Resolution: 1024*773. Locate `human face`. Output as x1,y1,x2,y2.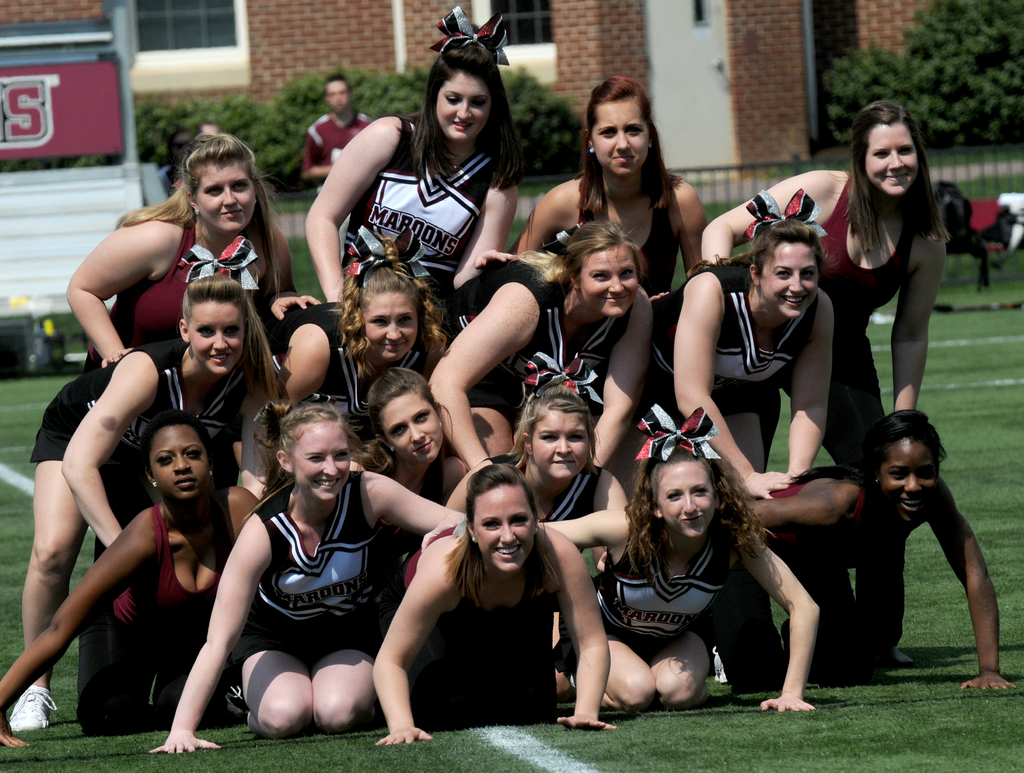
583,243,635,316.
